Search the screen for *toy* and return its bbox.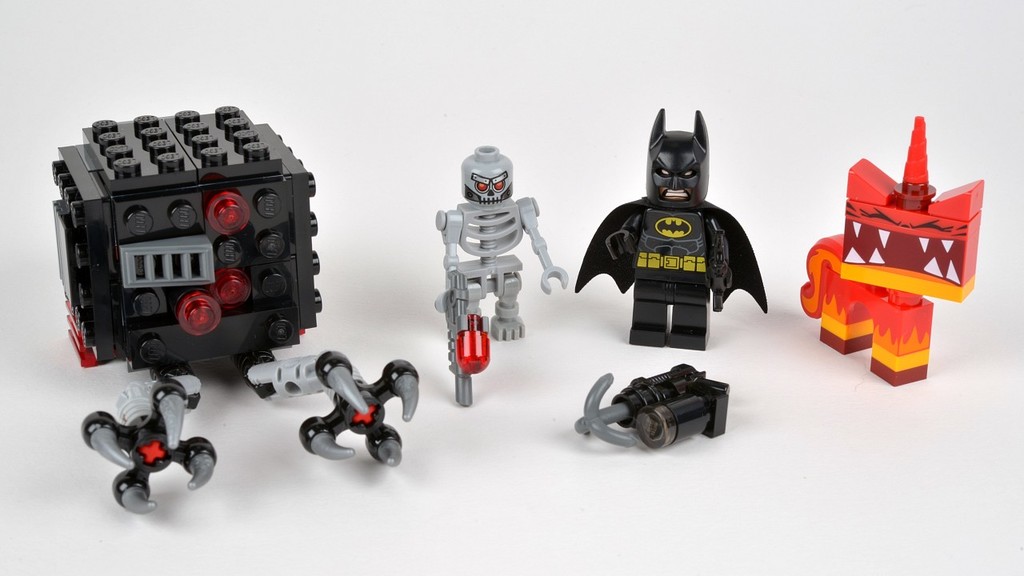
Found: [left=74, top=375, right=219, bottom=522].
